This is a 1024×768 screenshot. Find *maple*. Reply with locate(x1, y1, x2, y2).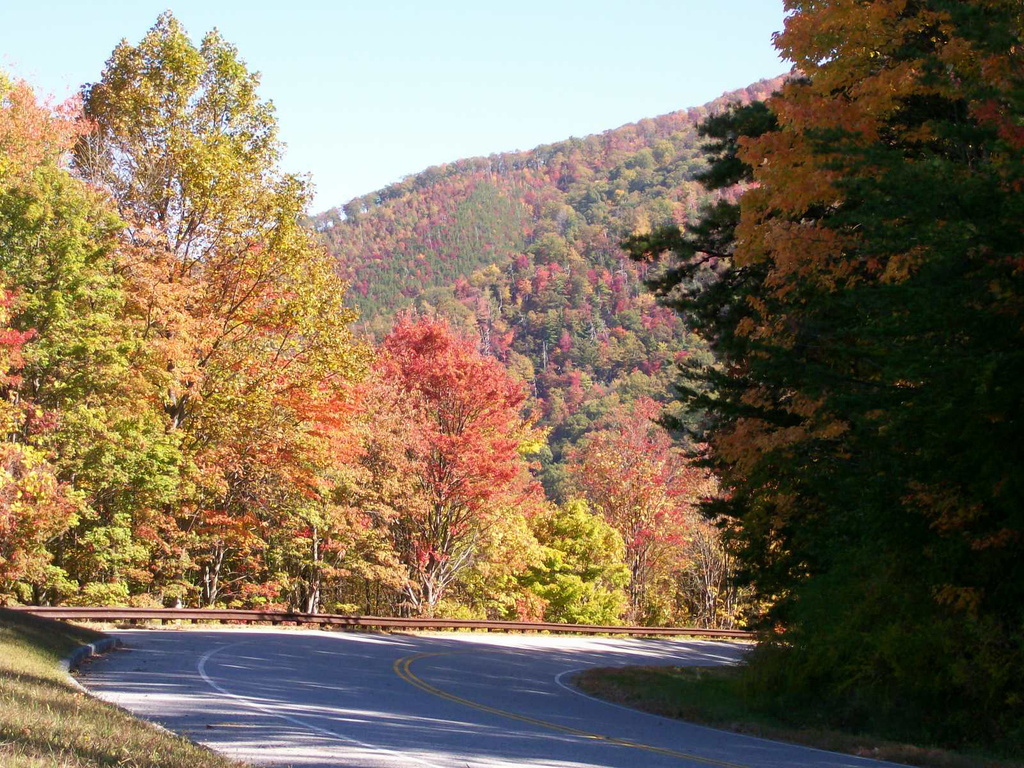
locate(155, 354, 327, 617).
